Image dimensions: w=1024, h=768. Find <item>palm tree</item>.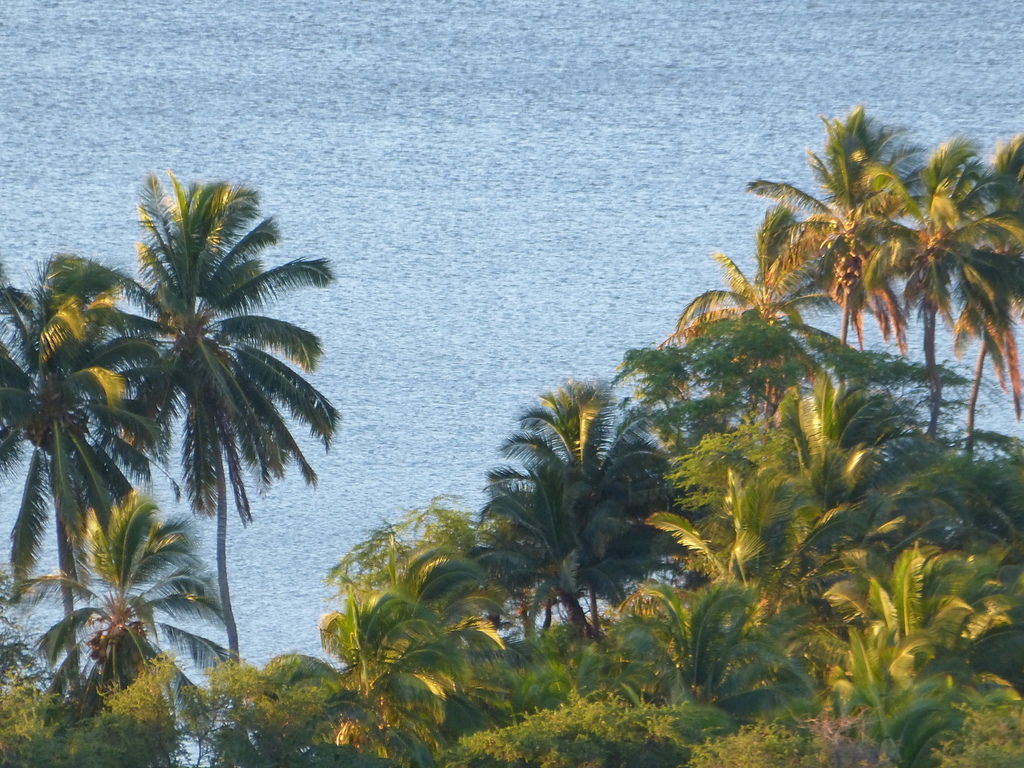
<region>836, 541, 984, 644</region>.
